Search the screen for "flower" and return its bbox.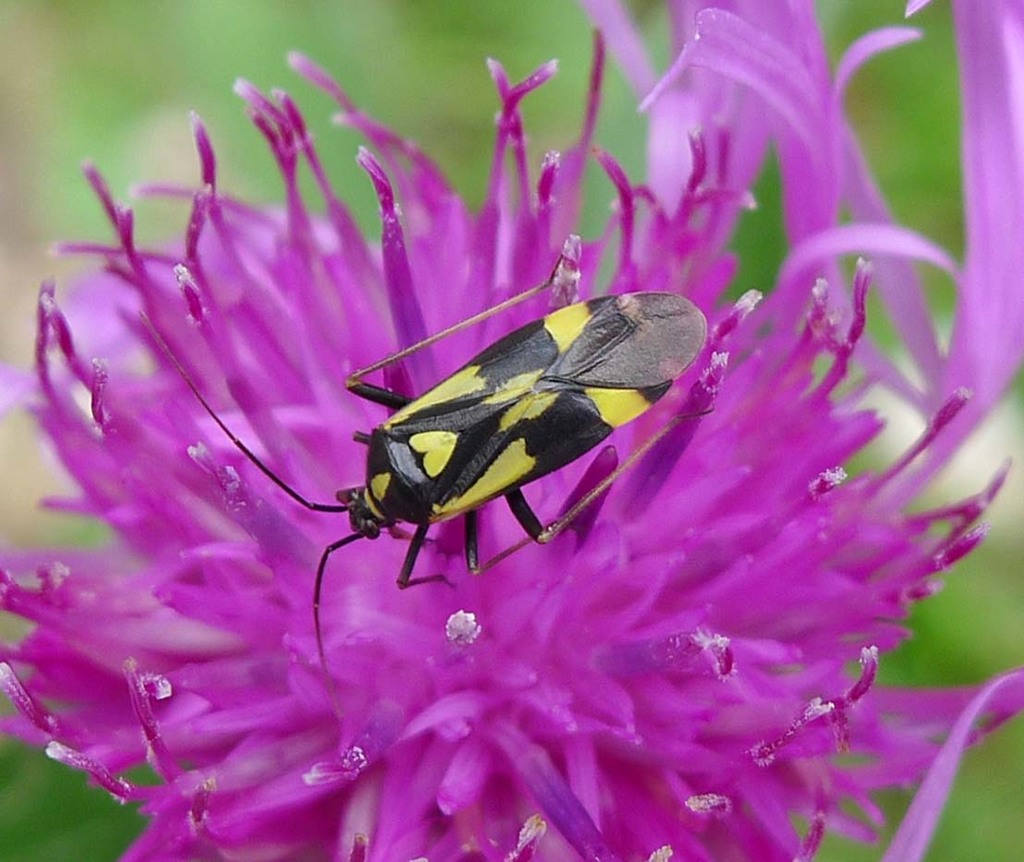
Found: bbox=(64, 76, 963, 805).
